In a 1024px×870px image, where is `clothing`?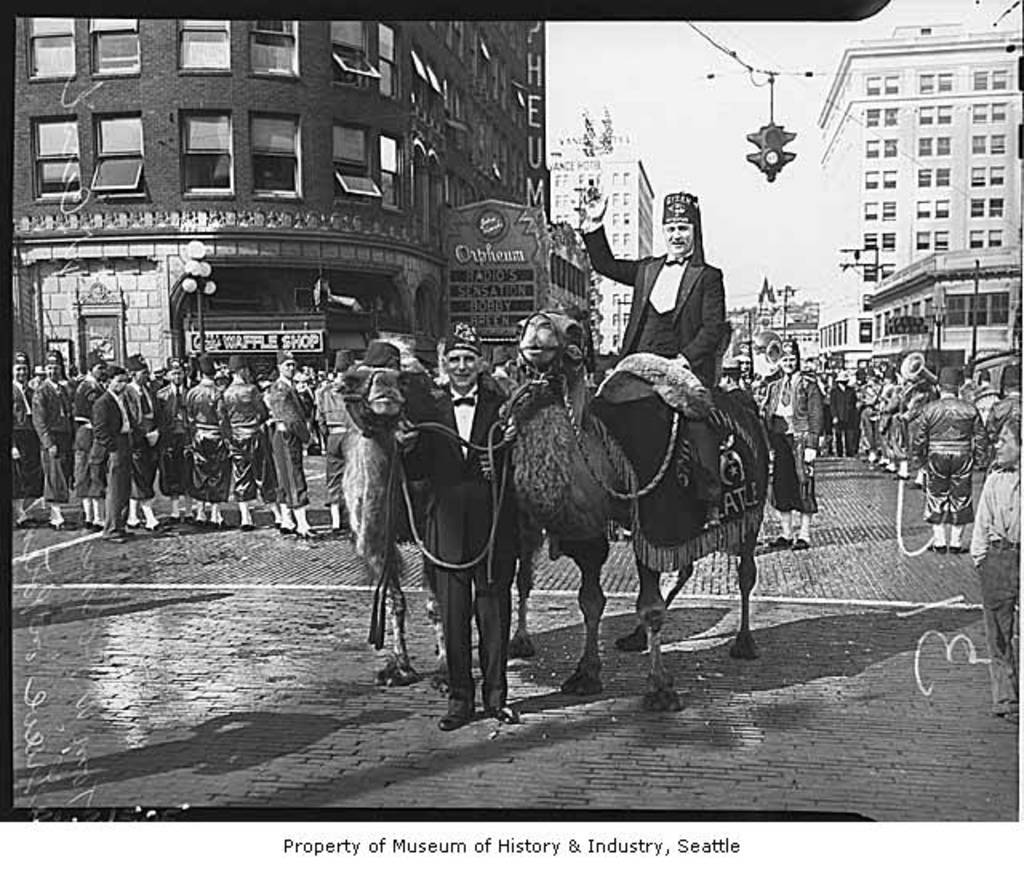
locate(896, 371, 920, 443).
